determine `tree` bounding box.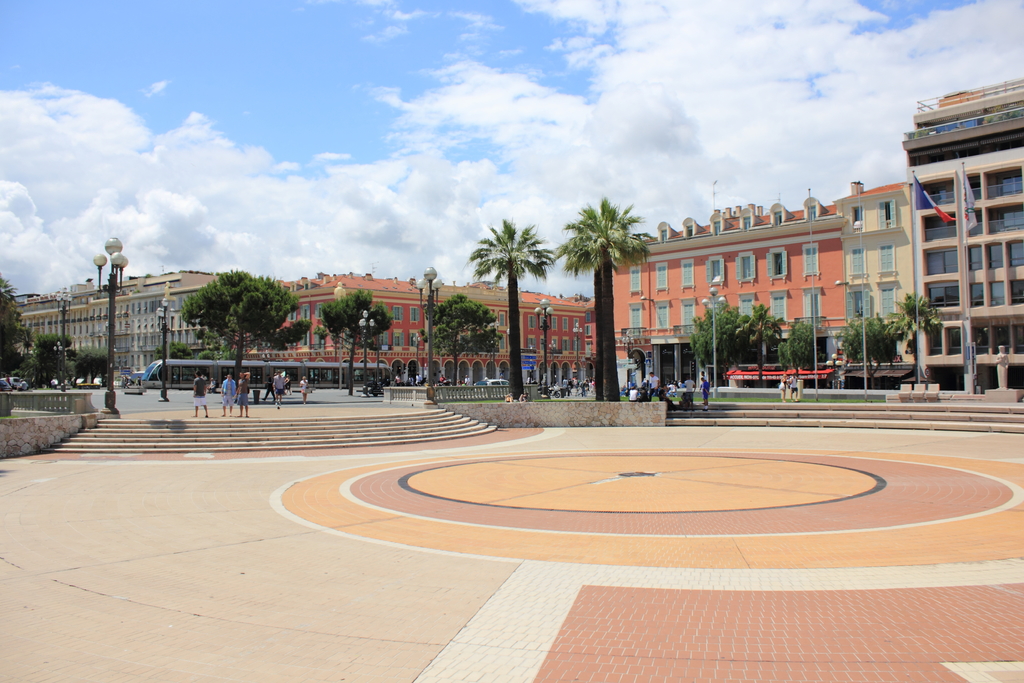
Determined: 313:292:393:400.
